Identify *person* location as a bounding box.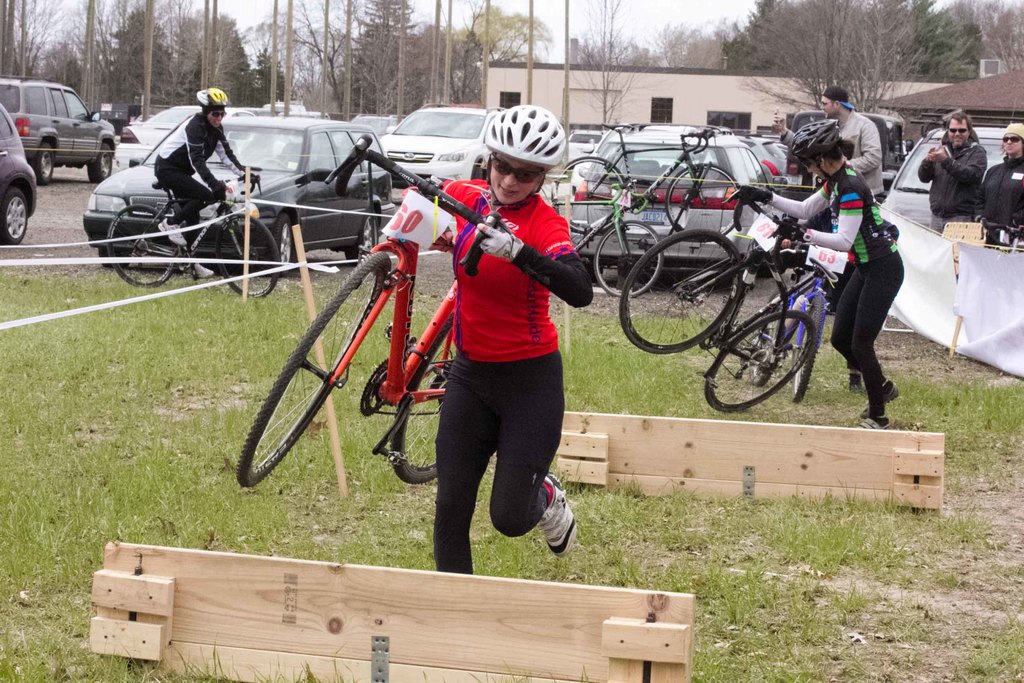
918 112 988 232.
